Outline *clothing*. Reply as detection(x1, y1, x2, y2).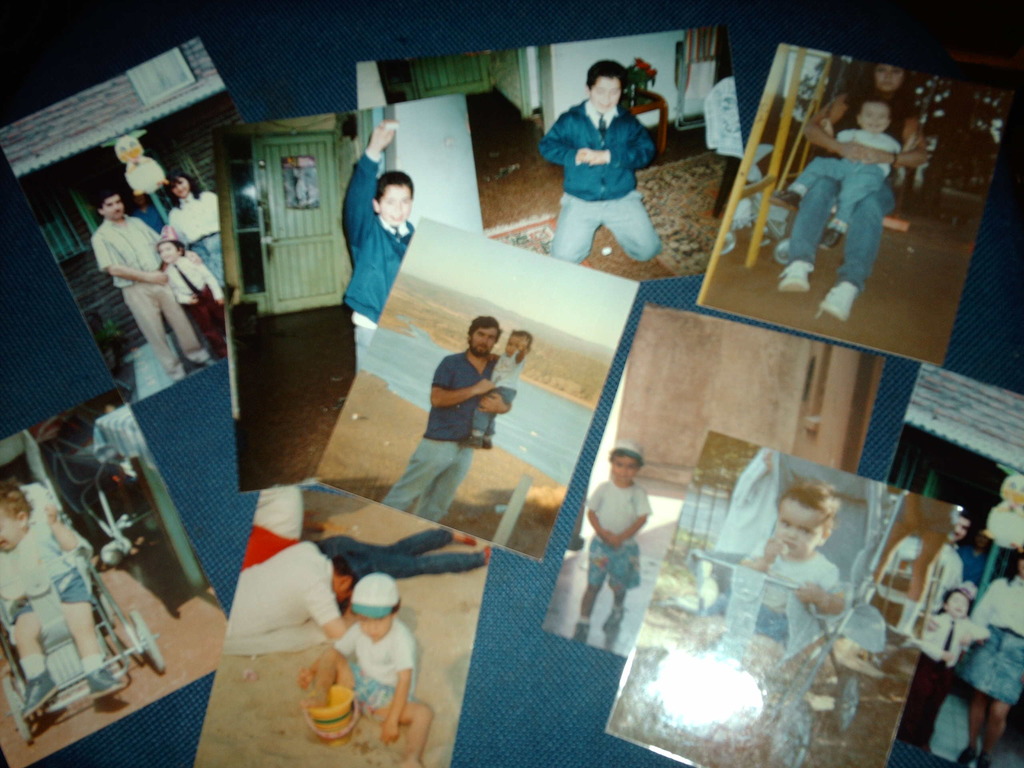
detection(959, 580, 1023, 704).
